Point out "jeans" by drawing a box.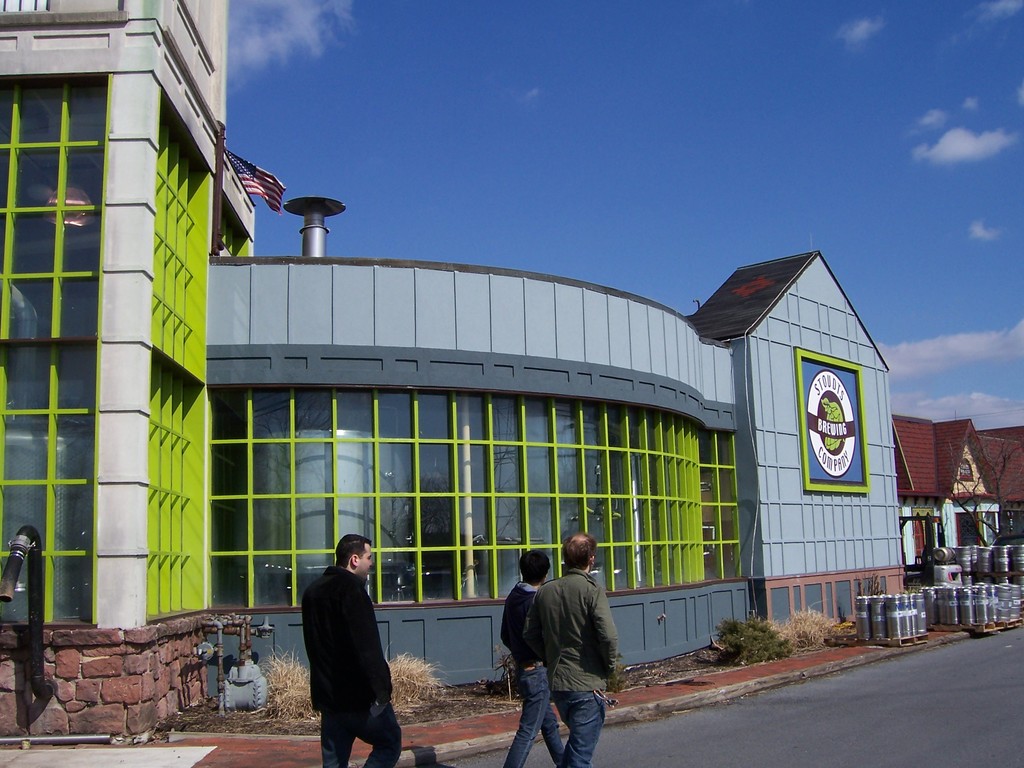
rect(505, 658, 561, 765).
